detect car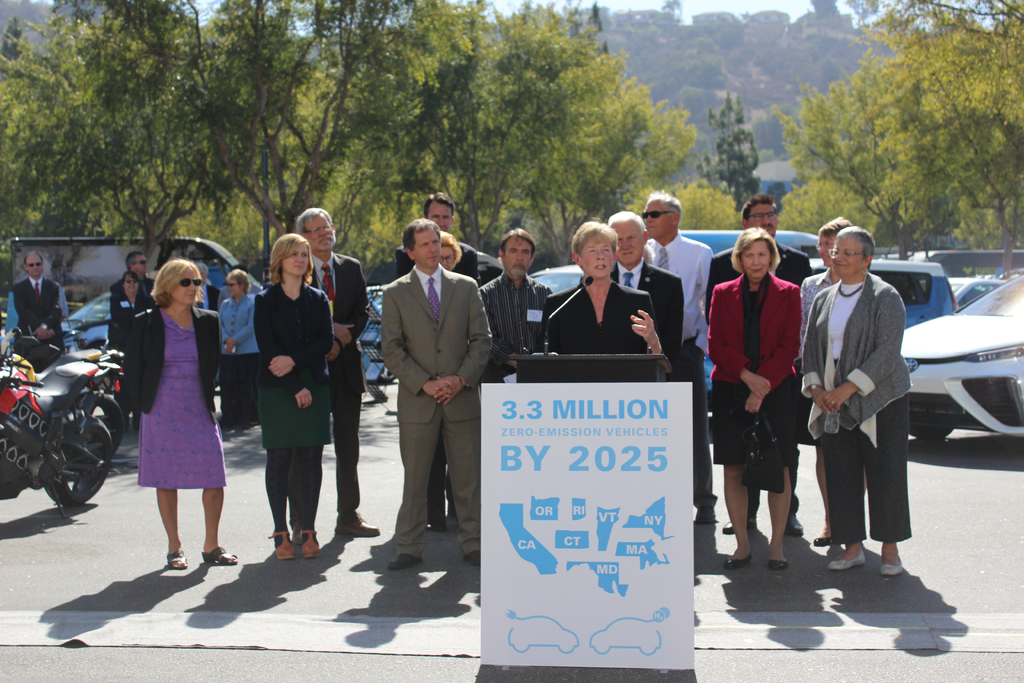
rect(947, 278, 1014, 308)
